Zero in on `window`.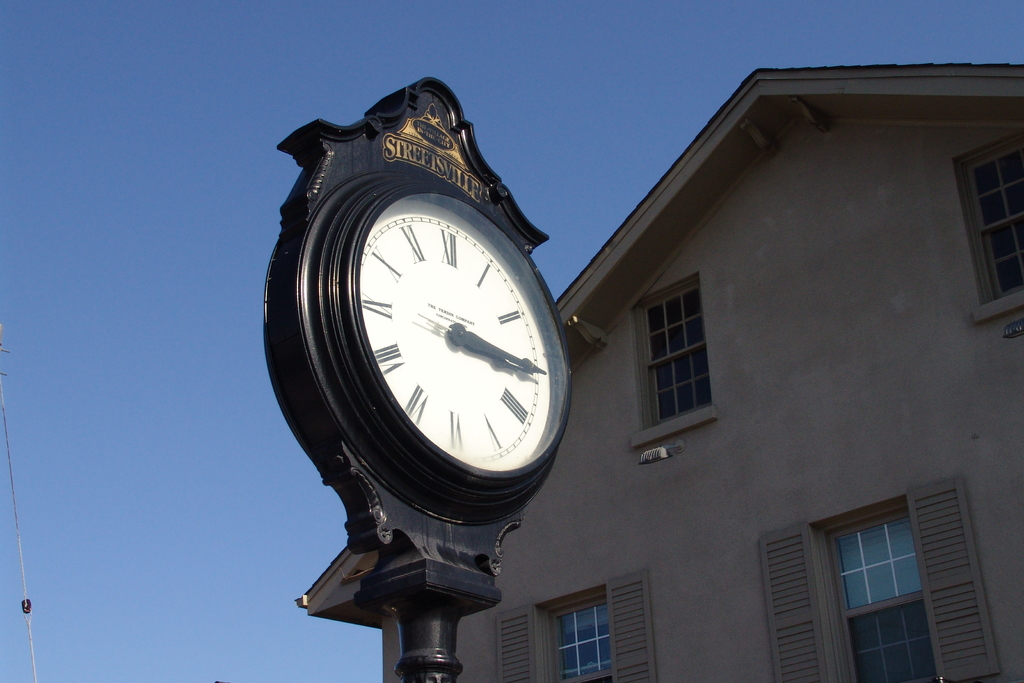
Zeroed in: crop(544, 596, 616, 682).
